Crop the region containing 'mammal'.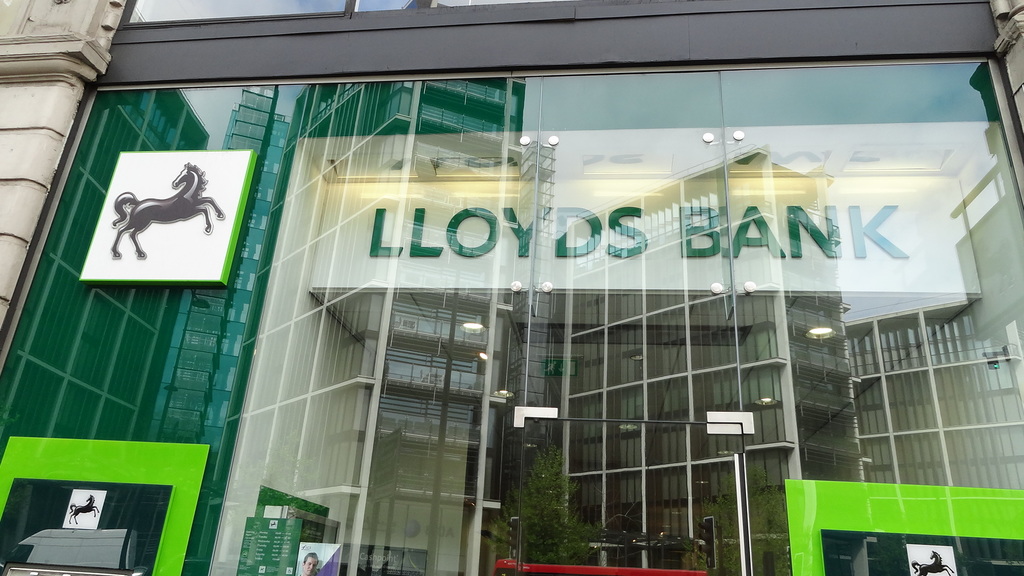
Crop region: {"x1": 300, "y1": 554, "x2": 317, "y2": 574}.
